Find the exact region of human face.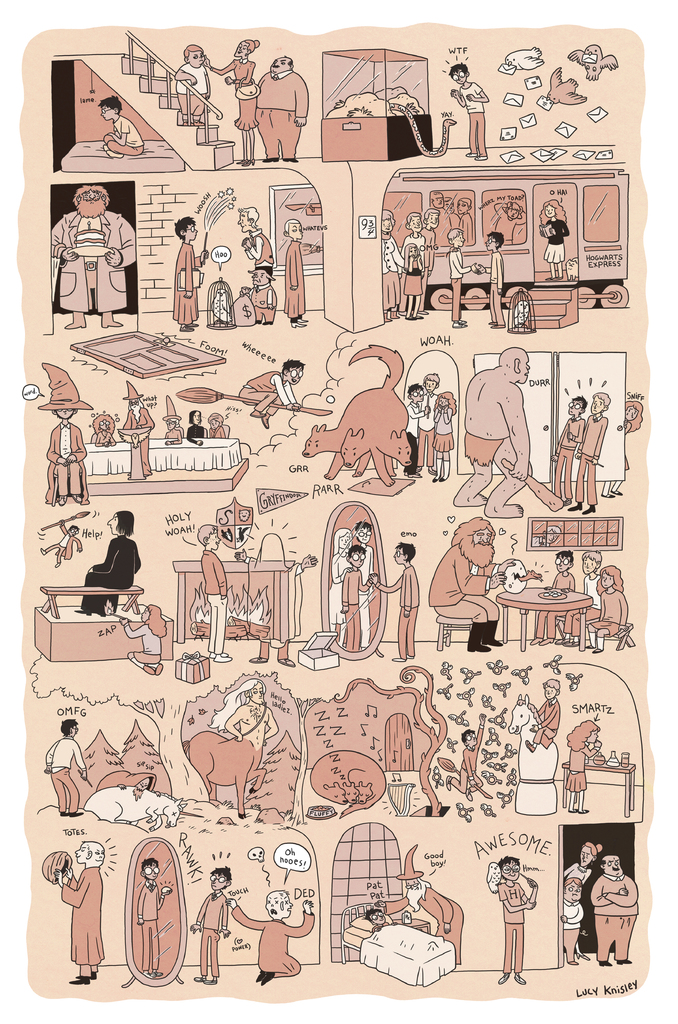
Exact region: 132:772:151:792.
